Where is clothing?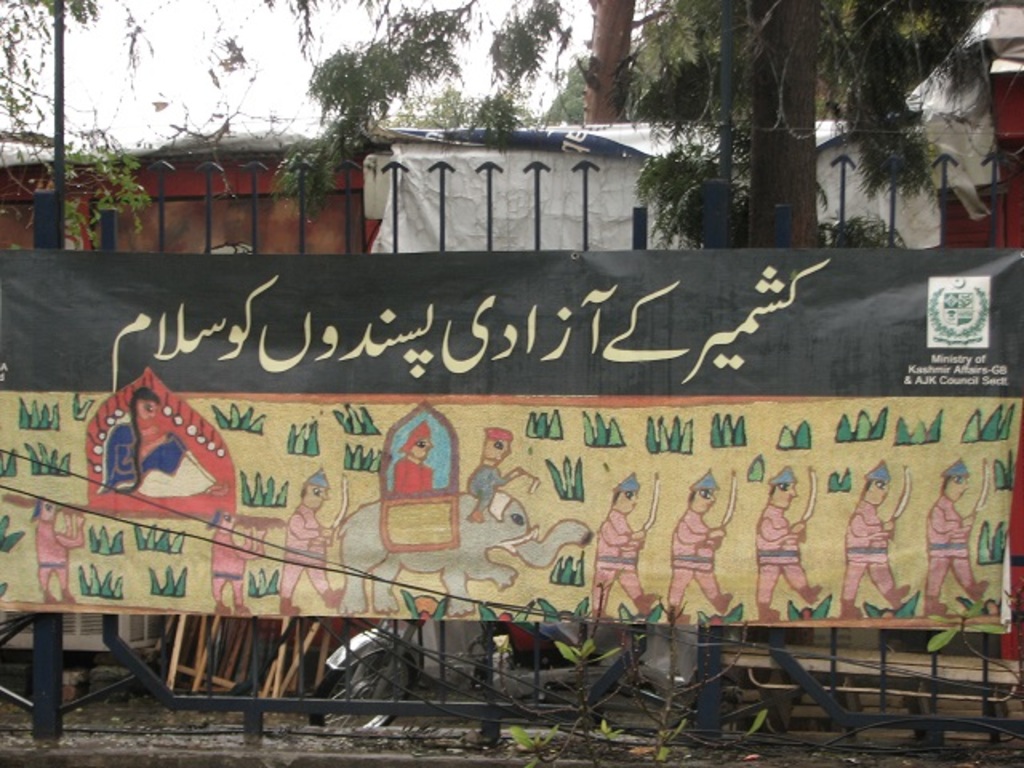
(842, 506, 894, 597).
